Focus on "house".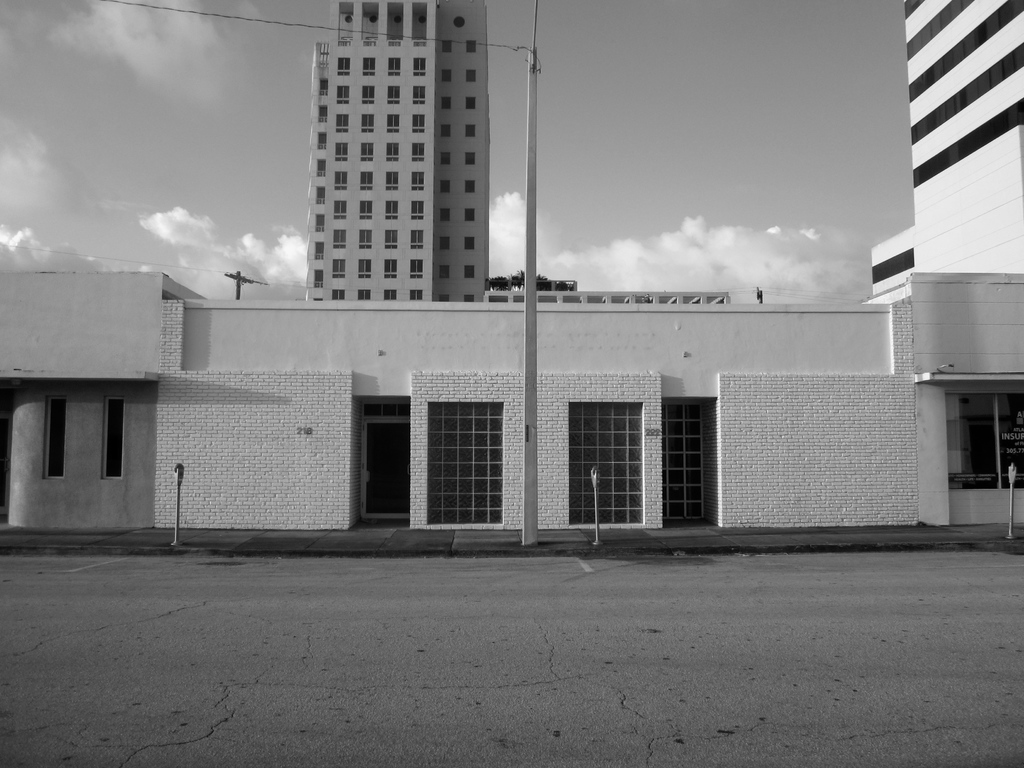
Focused at 0,269,1019,532.
